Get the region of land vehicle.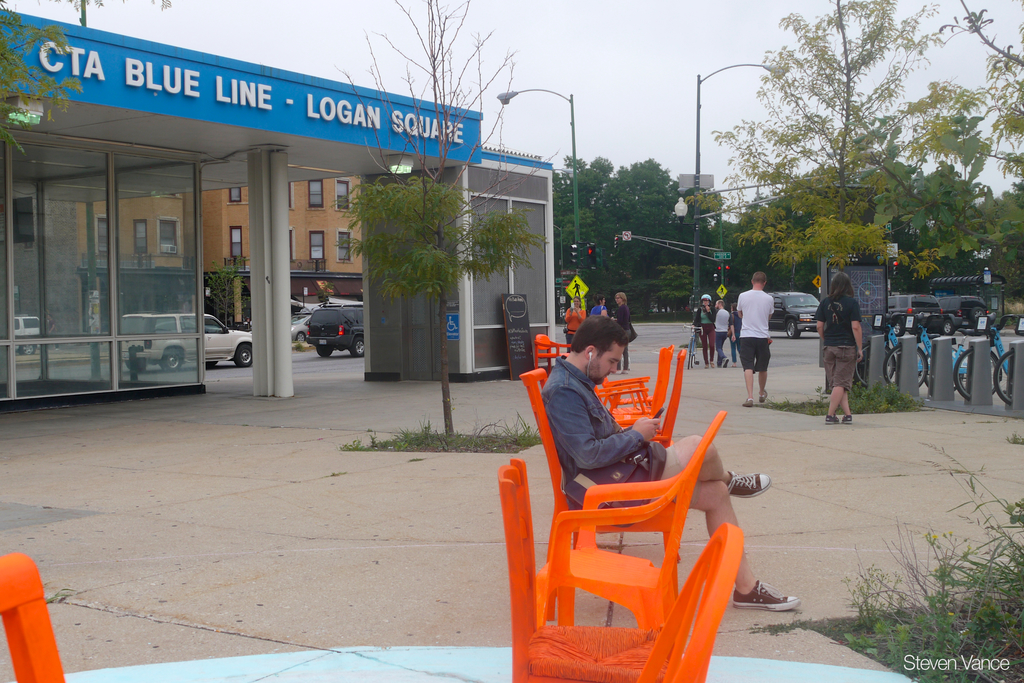
[x1=291, y1=292, x2=360, y2=363].
